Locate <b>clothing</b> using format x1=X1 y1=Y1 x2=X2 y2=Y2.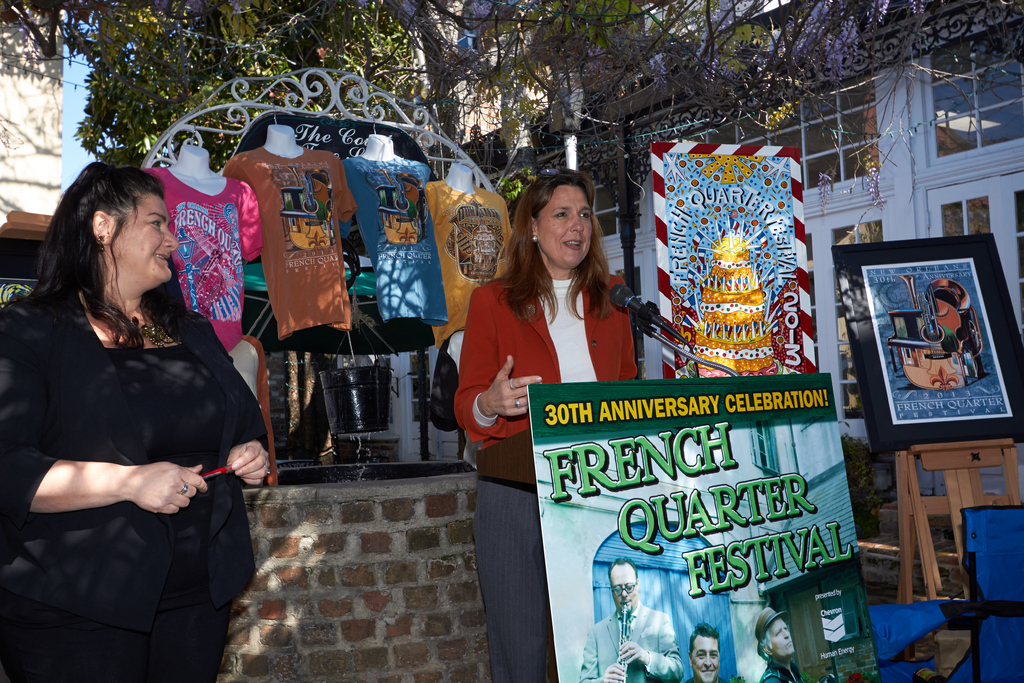
x1=218 y1=145 x2=361 y2=336.
